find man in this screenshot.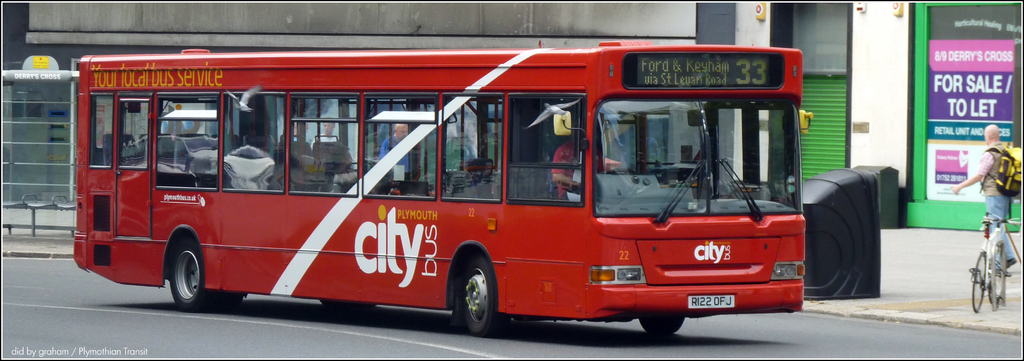
The bounding box for man is [310, 113, 342, 149].
